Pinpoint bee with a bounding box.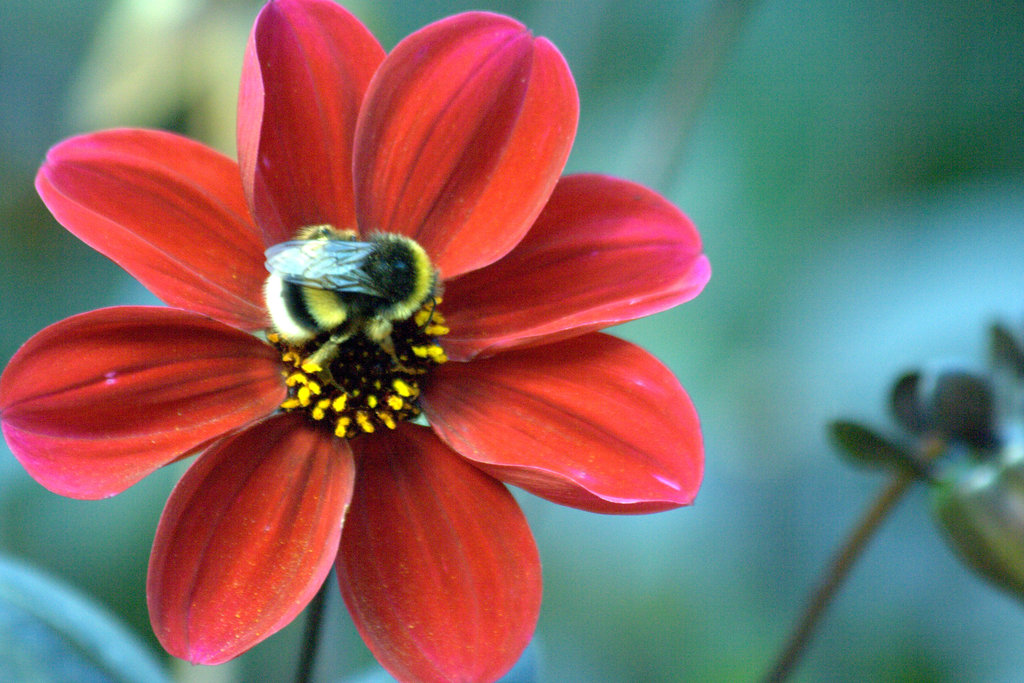
240,209,438,372.
